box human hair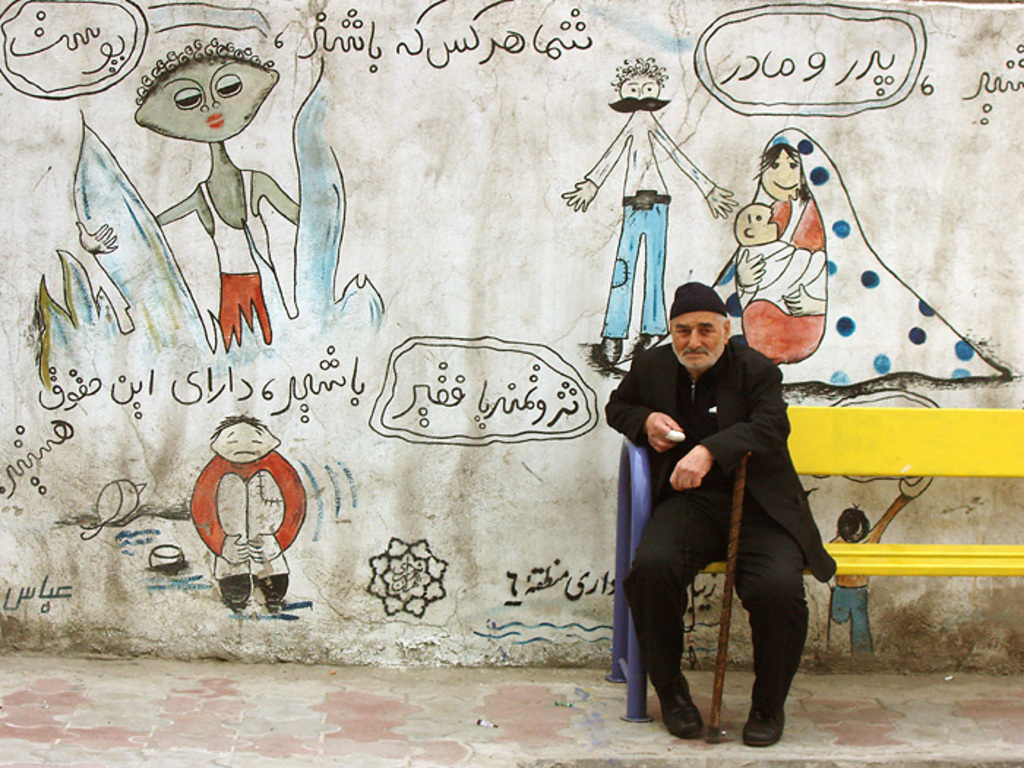
<box>838,503,869,540</box>
